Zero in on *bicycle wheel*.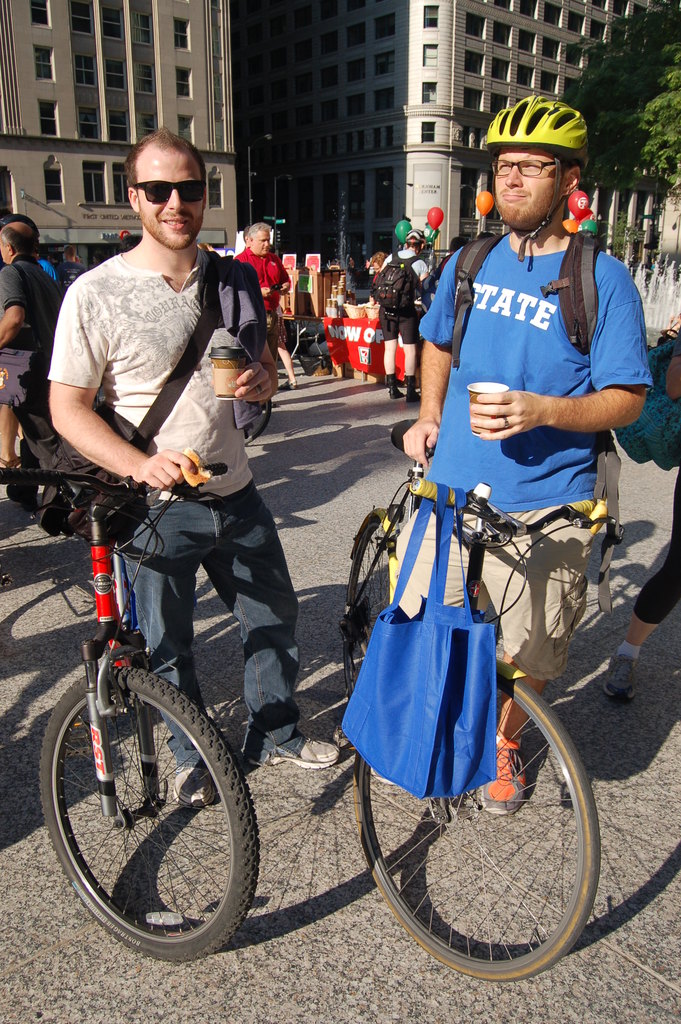
Zeroed in: 340/520/392/705.
